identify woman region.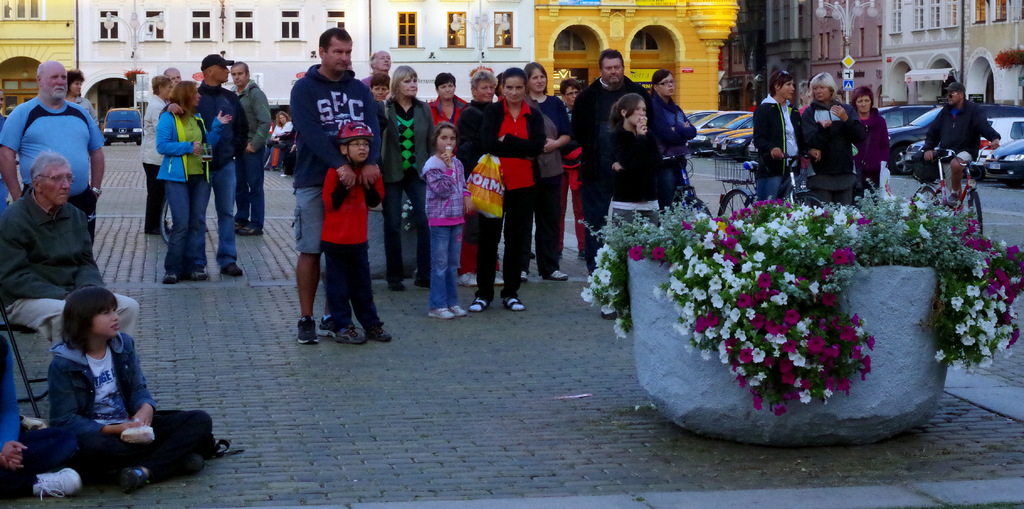
Region: 757/69/806/207.
